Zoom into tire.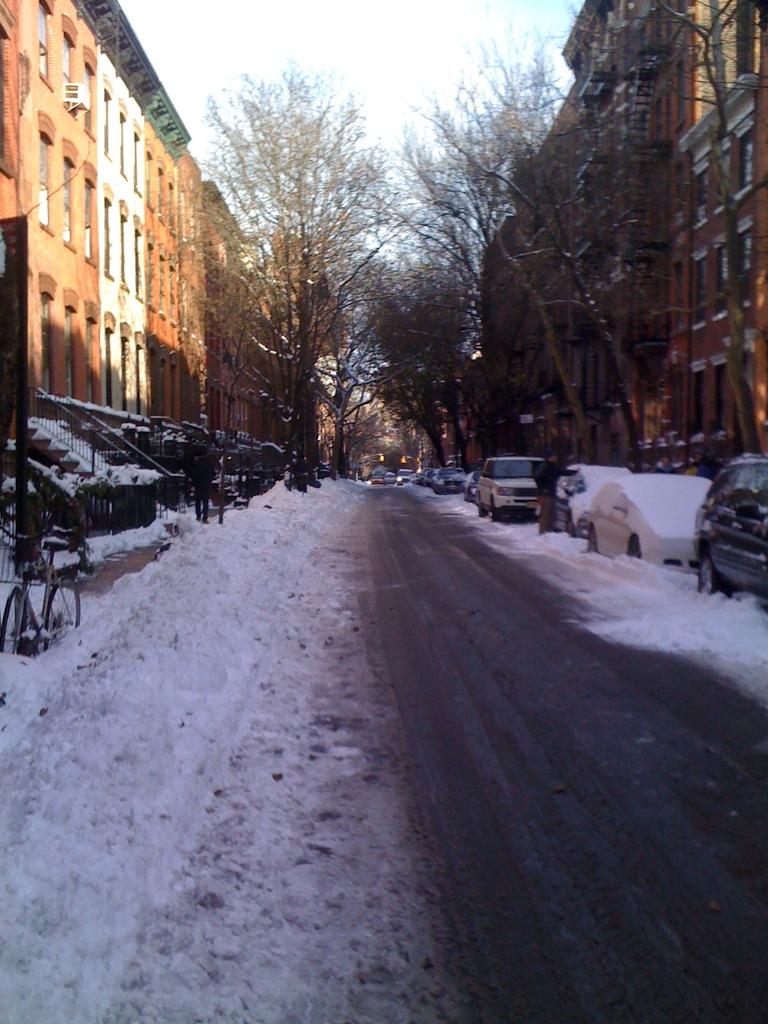
Zoom target: 472 493 487 515.
